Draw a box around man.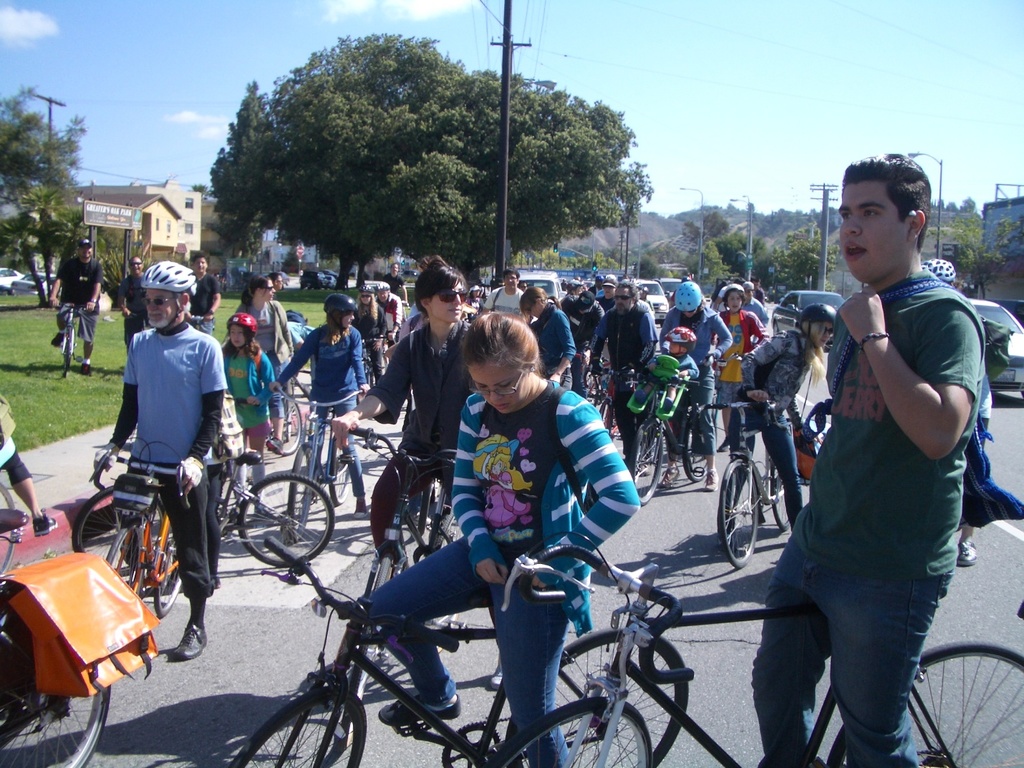
[x1=596, y1=286, x2=665, y2=470].
